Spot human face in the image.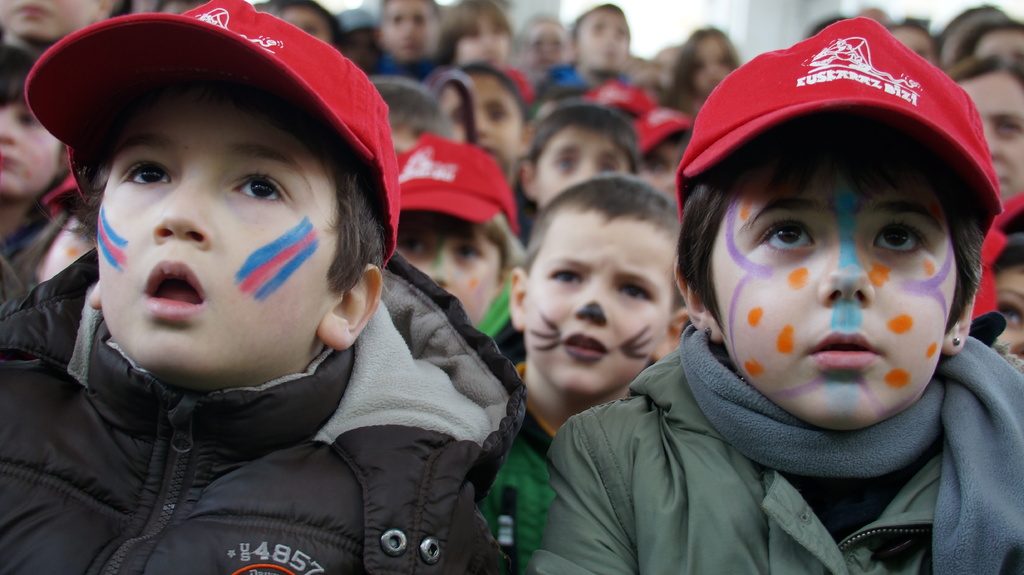
human face found at 348:32:381:74.
